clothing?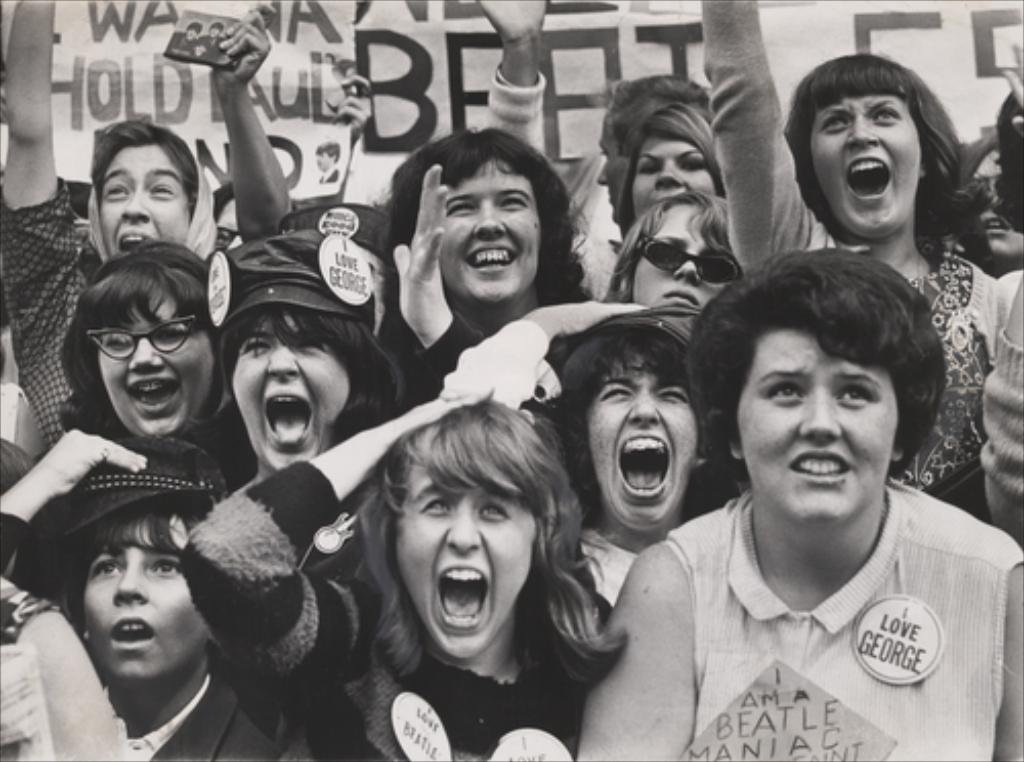
174, 455, 575, 760
